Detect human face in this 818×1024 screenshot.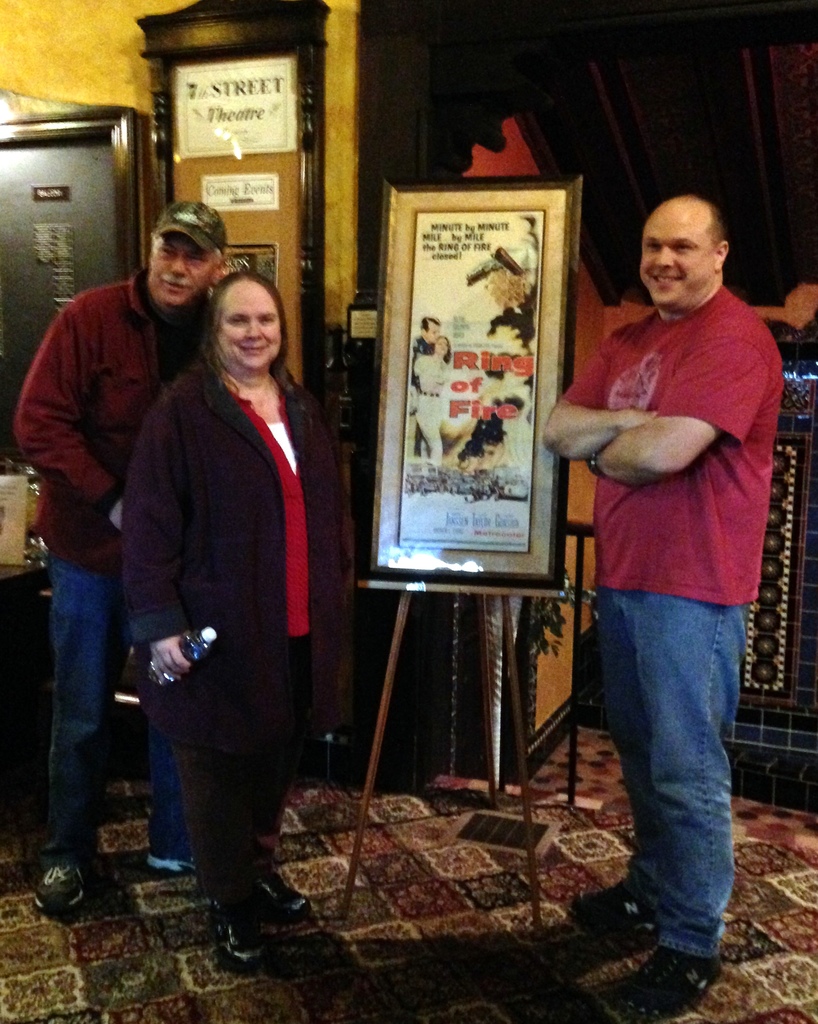
Detection: box(218, 281, 281, 372).
